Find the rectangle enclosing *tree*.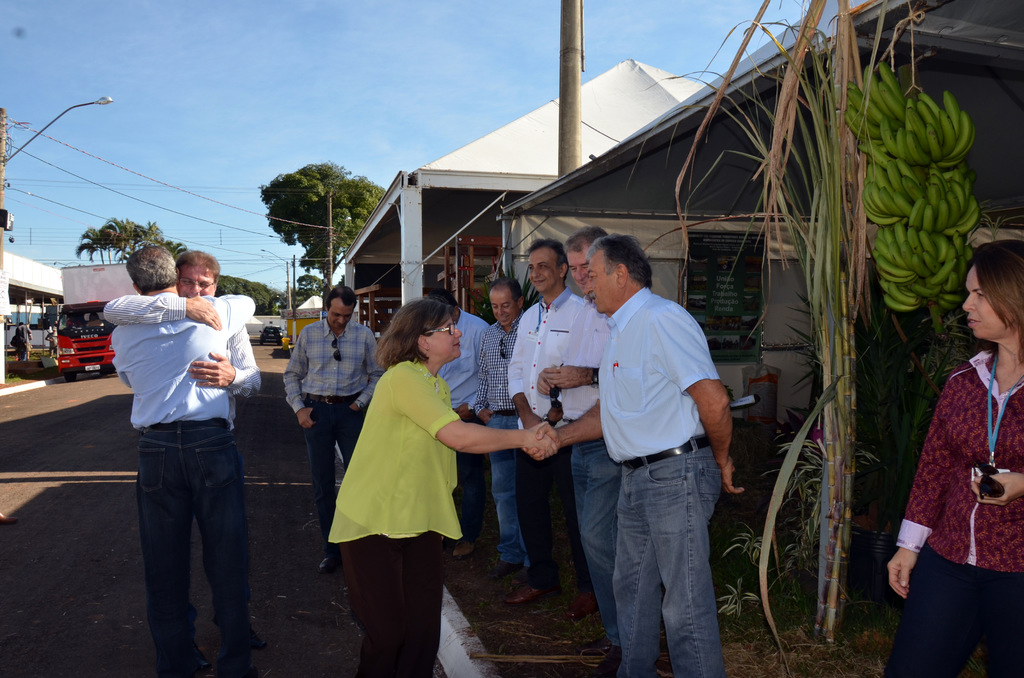
x1=72, y1=215, x2=187, y2=268.
